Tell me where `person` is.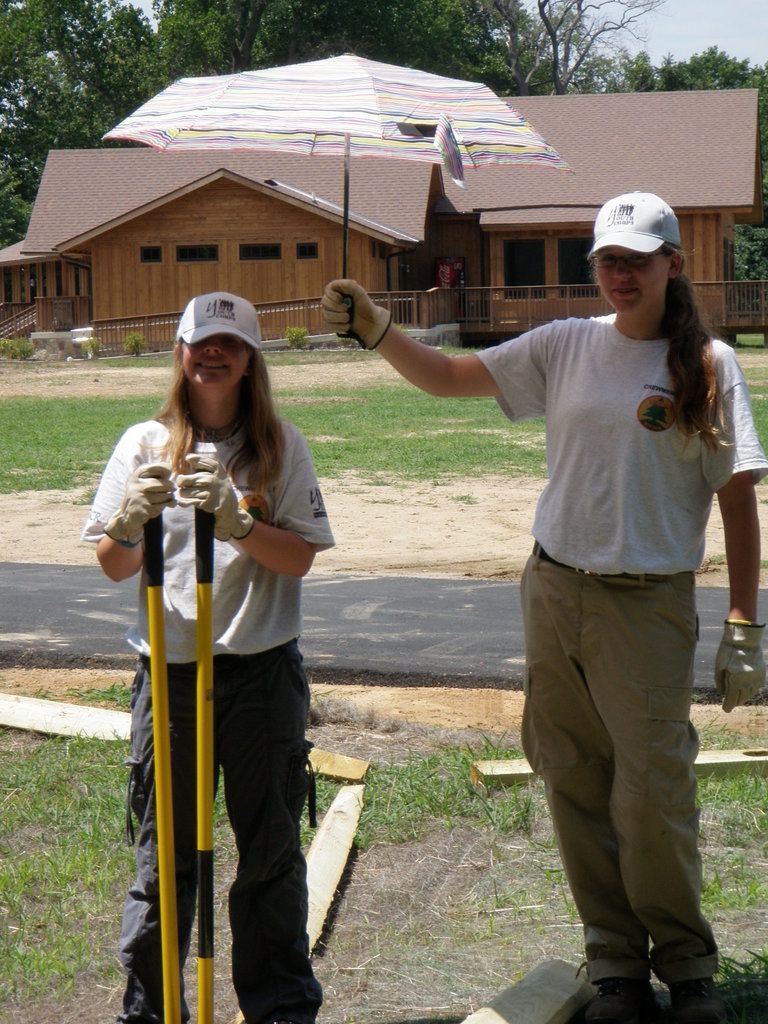
`person` is at (79, 290, 338, 1023).
